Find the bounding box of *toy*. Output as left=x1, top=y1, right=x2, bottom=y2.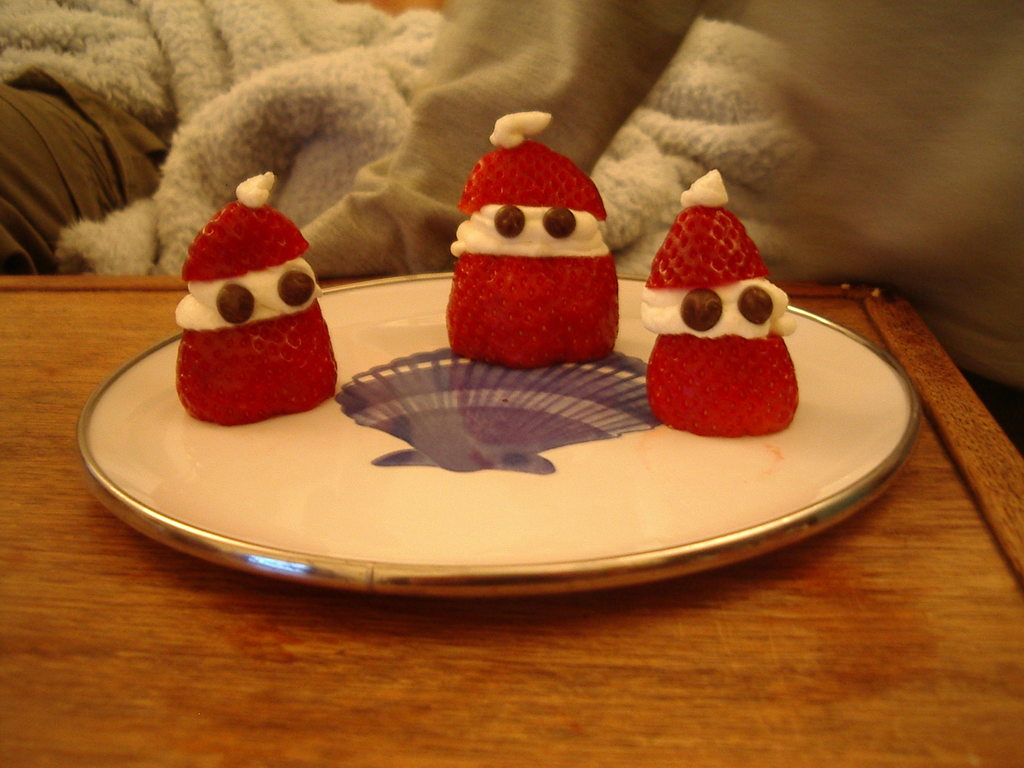
left=447, top=111, right=625, bottom=348.
